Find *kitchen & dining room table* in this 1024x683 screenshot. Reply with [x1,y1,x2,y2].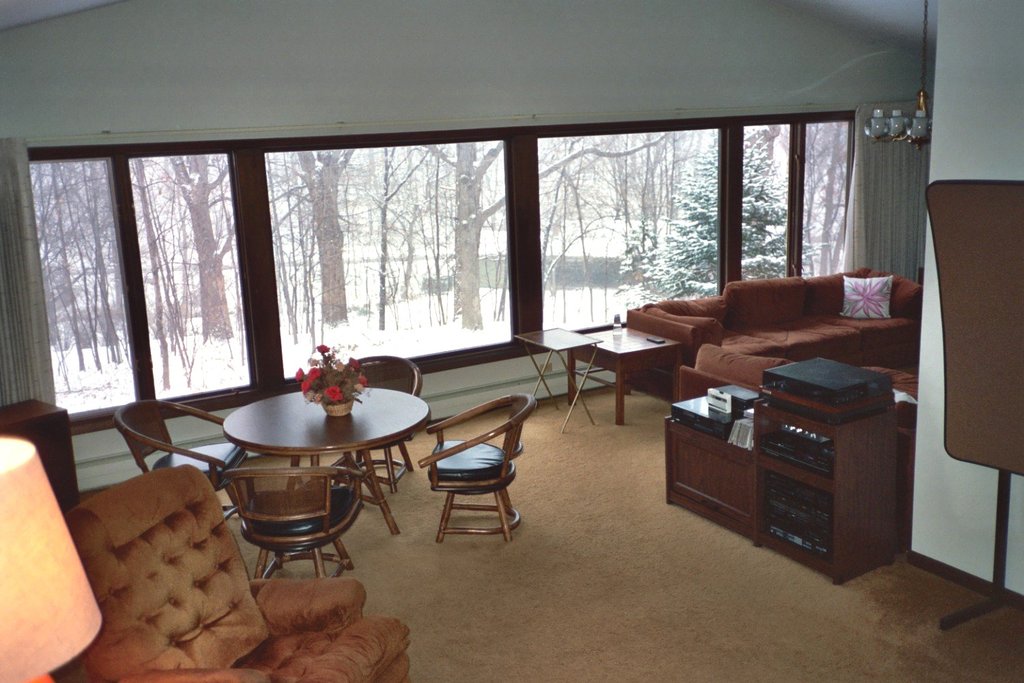
[212,383,433,566].
